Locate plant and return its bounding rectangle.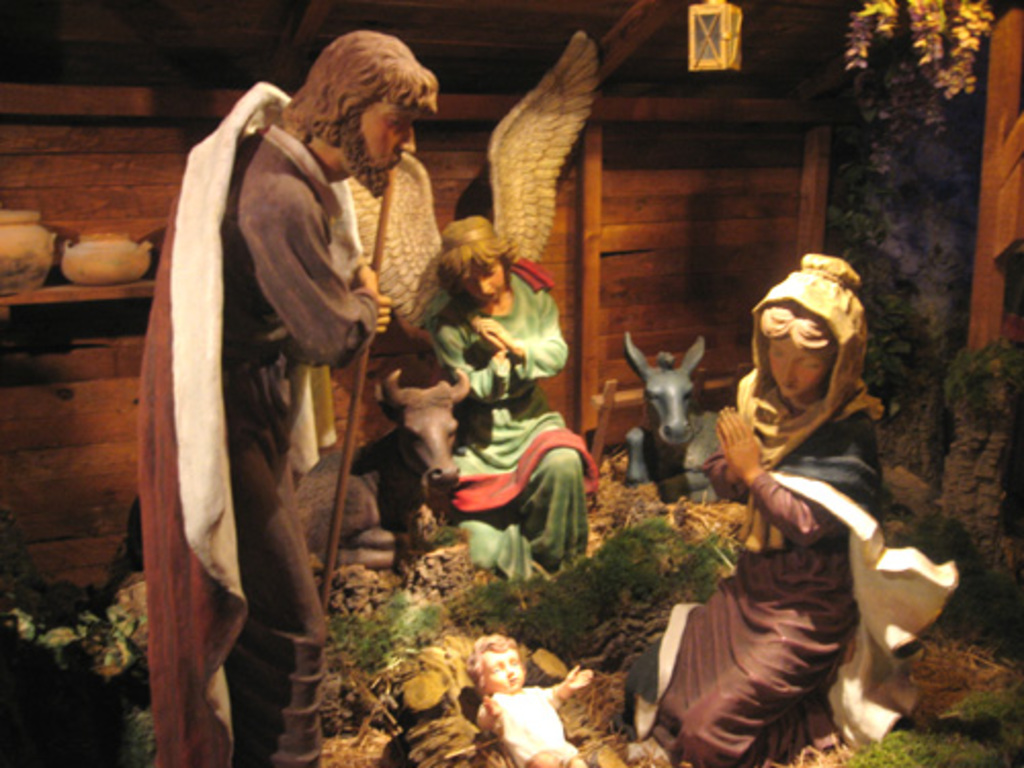
bbox=(426, 518, 465, 555).
